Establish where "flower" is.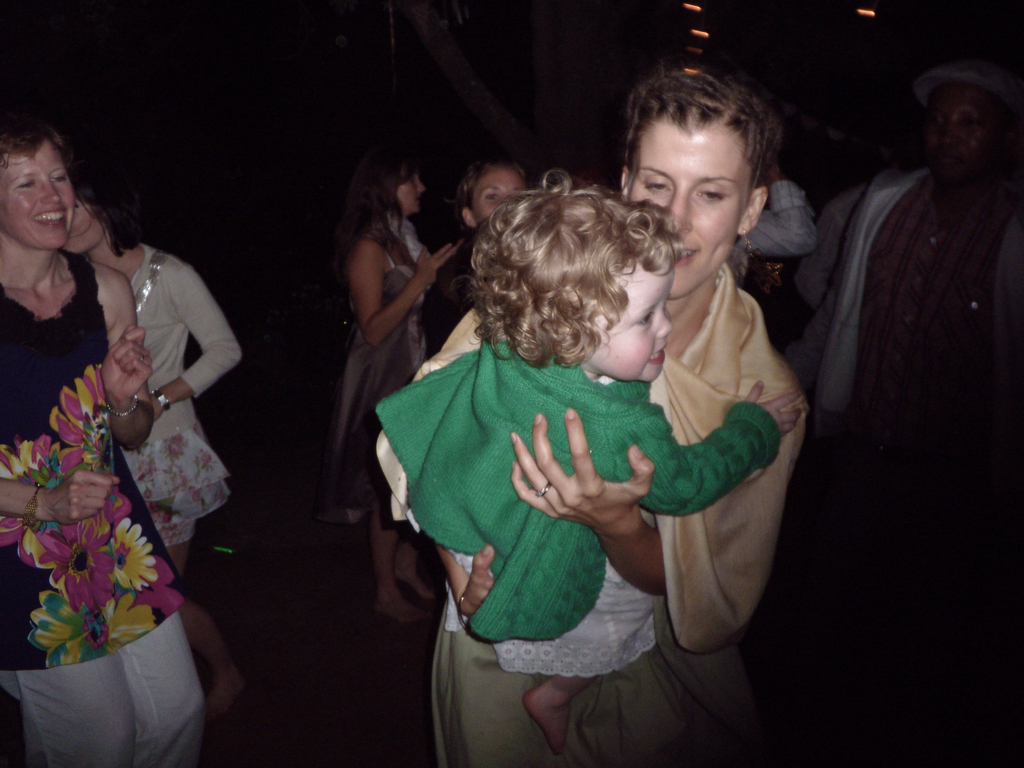
Established at x1=0 y1=364 x2=187 y2=666.
